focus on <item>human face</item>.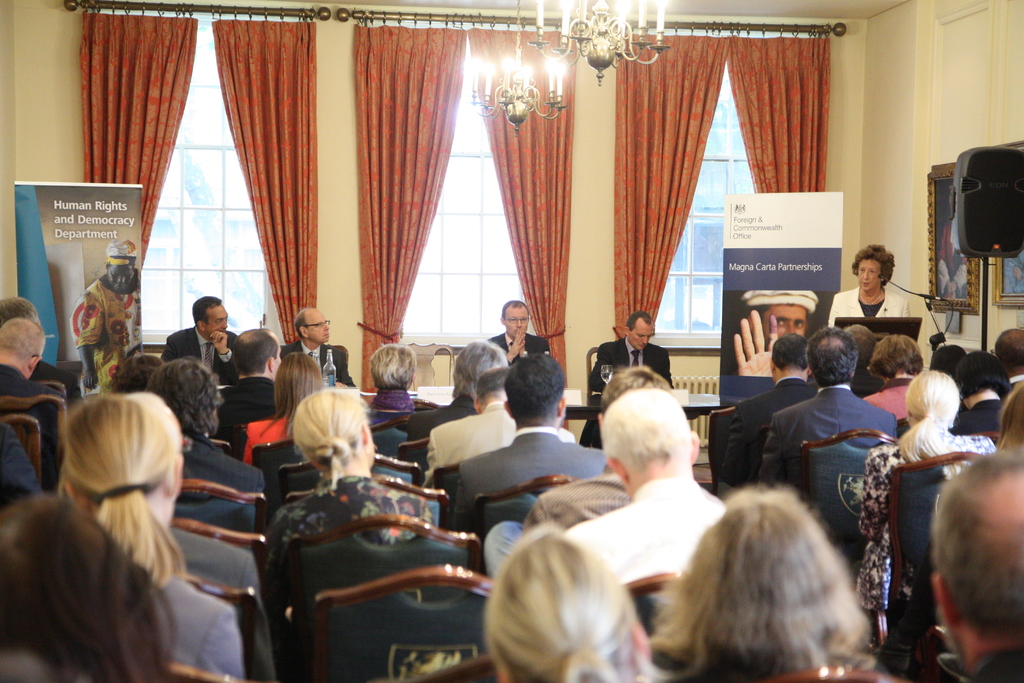
Focused at bbox=[204, 303, 228, 337].
